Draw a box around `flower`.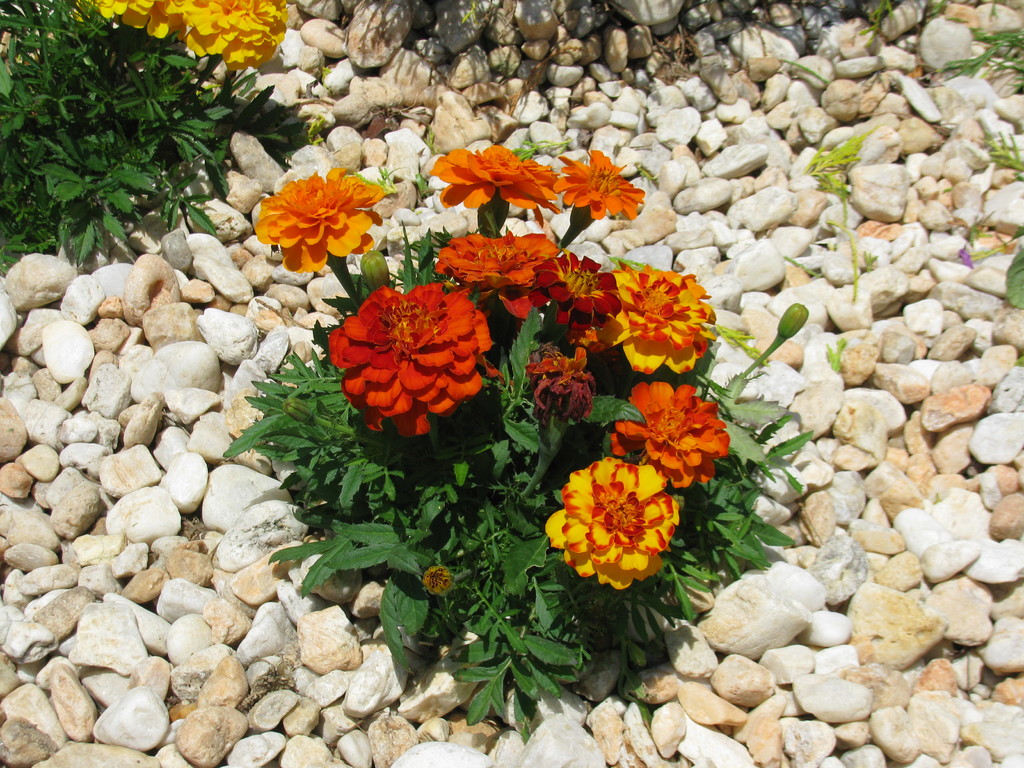
<box>422,565,458,597</box>.
